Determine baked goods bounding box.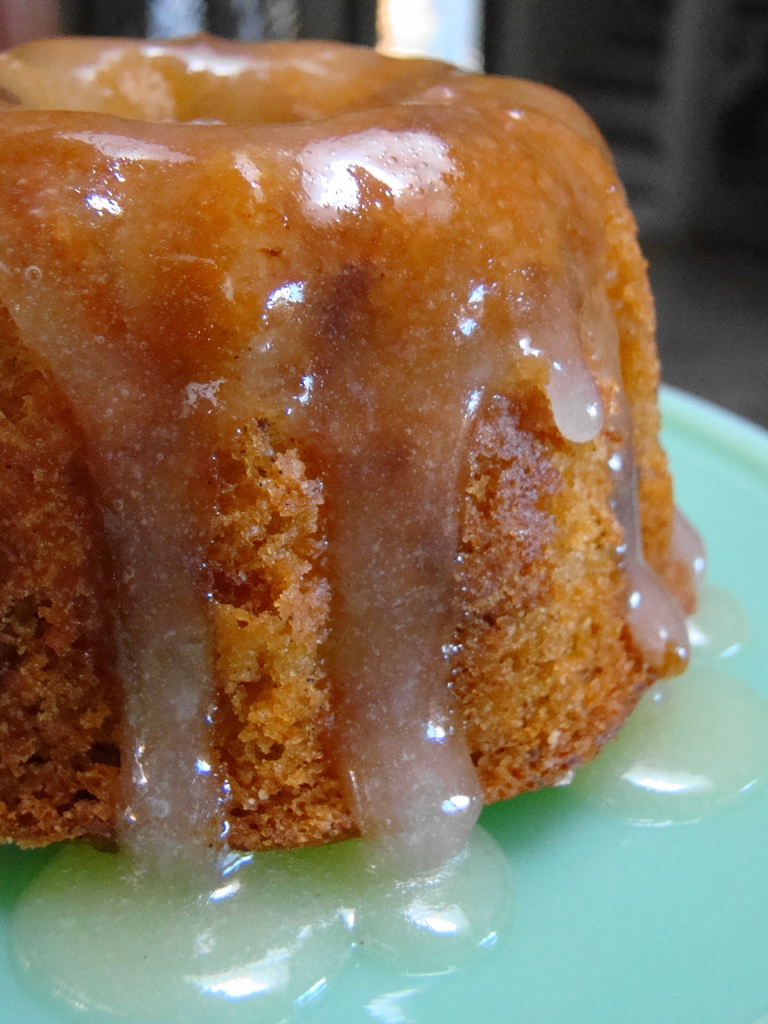
Determined: [left=0, top=31, right=716, bottom=865].
